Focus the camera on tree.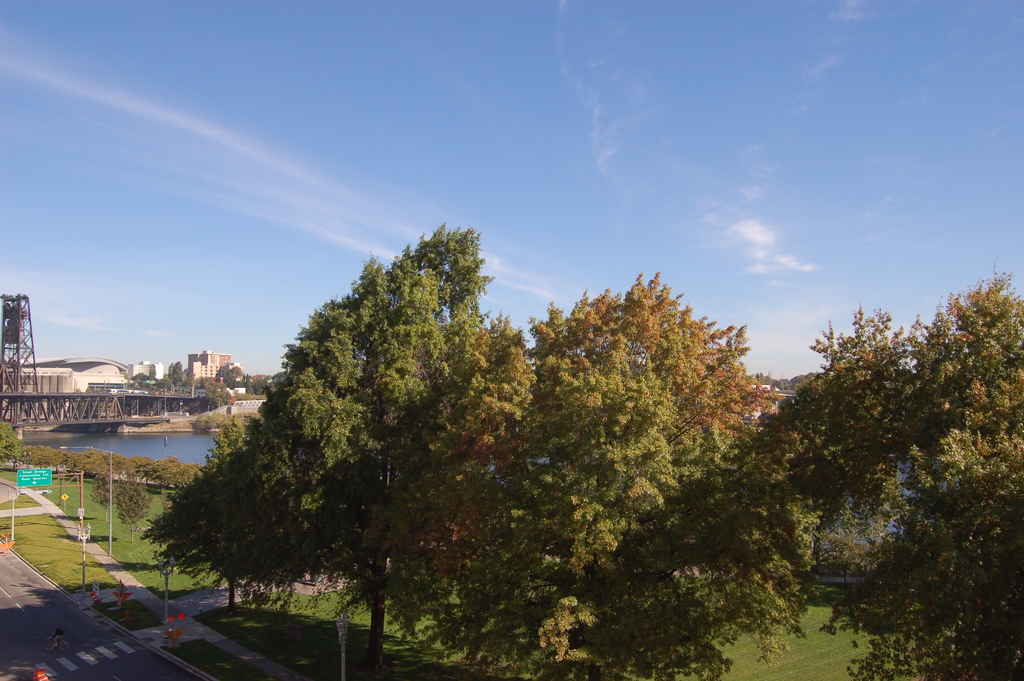
Focus region: l=245, t=226, r=479, b=656.
